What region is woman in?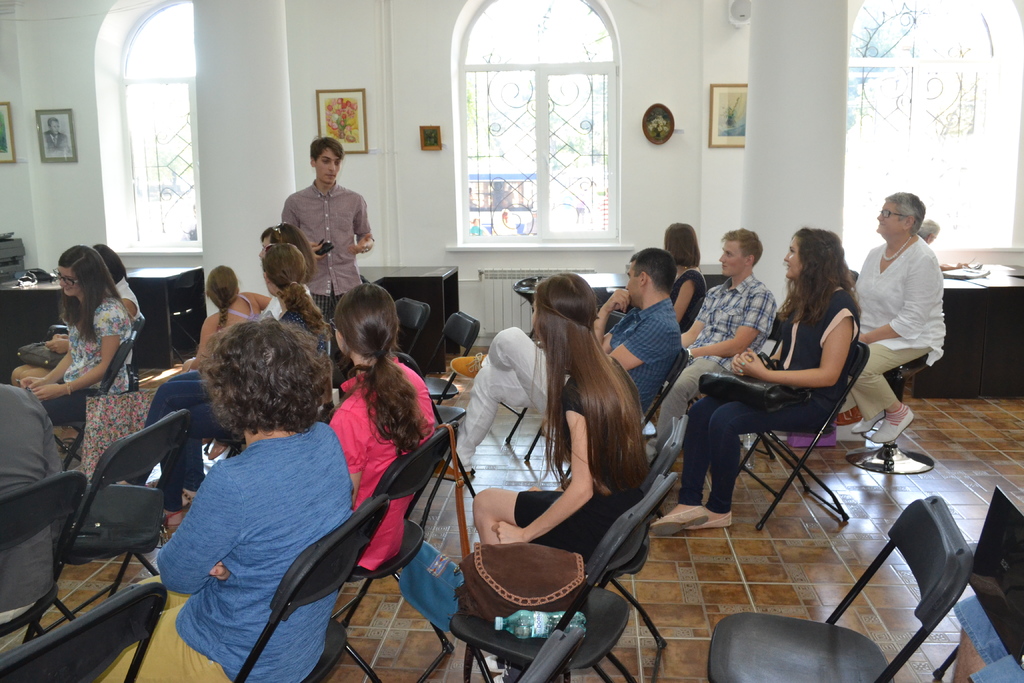
select_region(662, 218, 710, 342).
